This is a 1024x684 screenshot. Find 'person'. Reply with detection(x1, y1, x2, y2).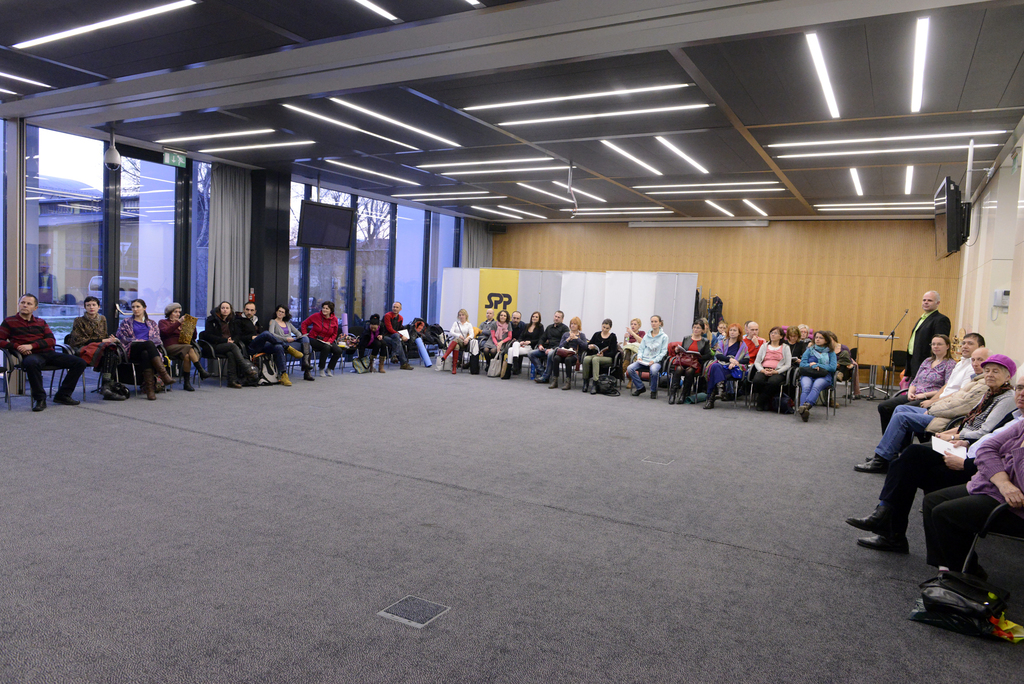
detection(266, 300, 314, 375).
